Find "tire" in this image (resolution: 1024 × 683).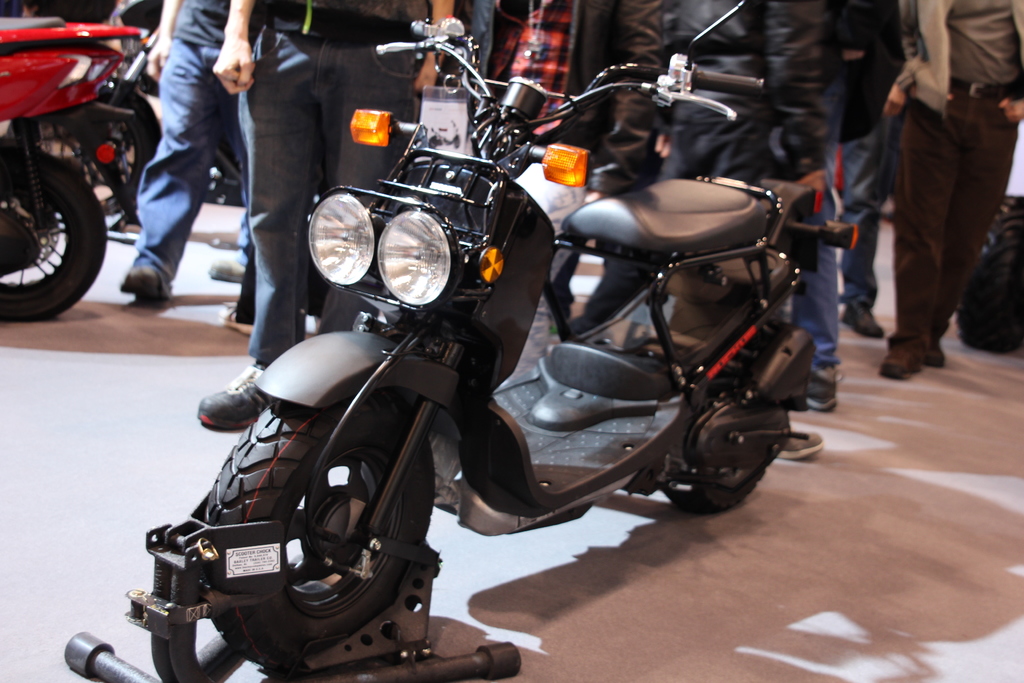
bbox=(662, 317, 789, 514).
